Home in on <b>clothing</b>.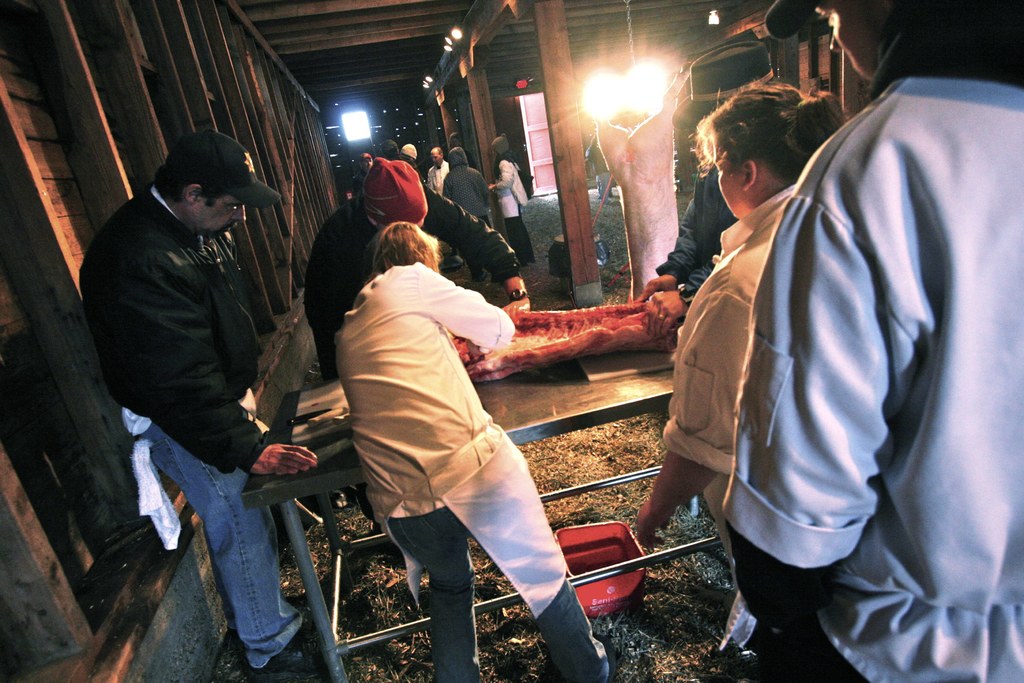
Homed in at 76,185,304,668.
